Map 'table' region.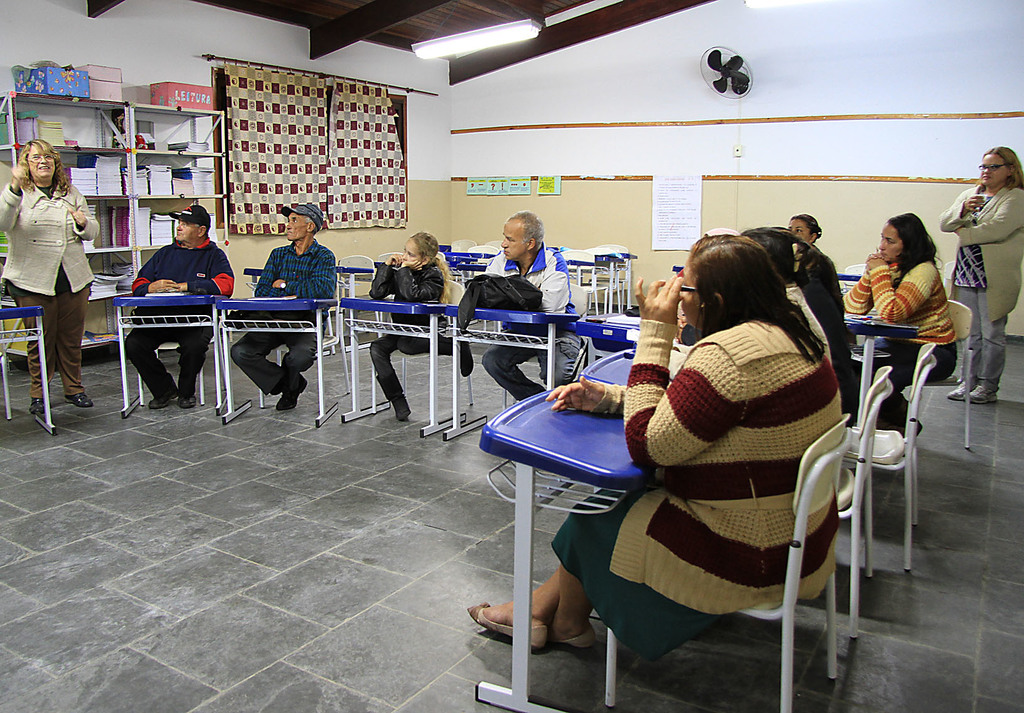
Mapped to x1=214 y1=295 x2=341 y2=426.
